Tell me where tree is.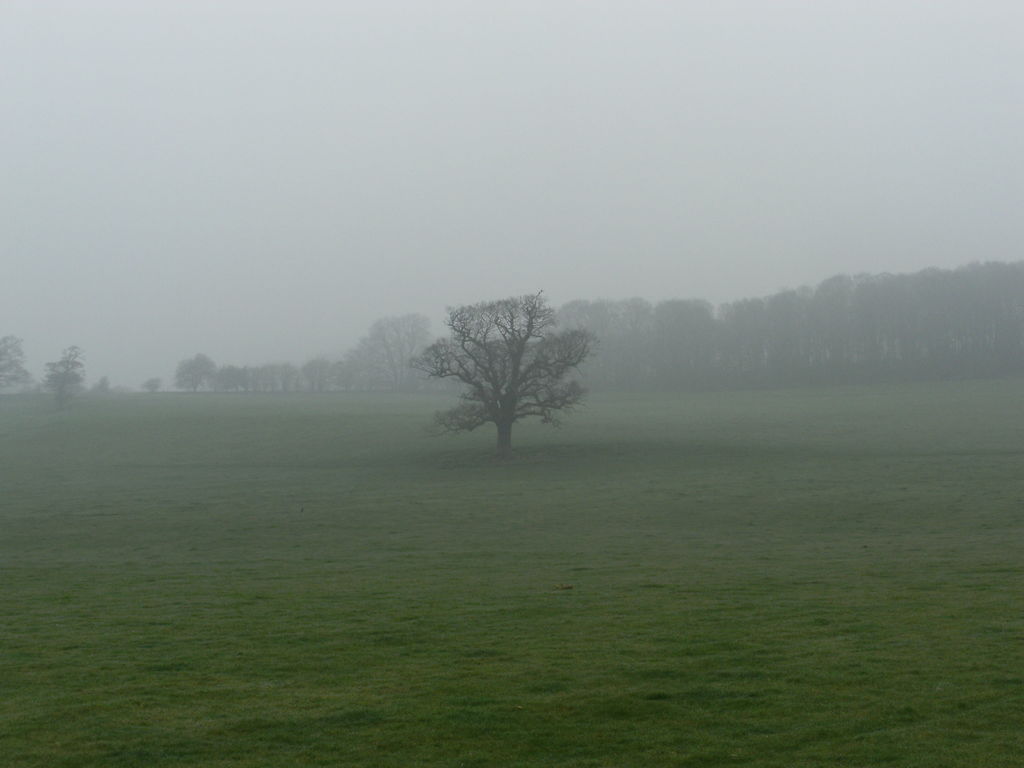
tree is at rect(417, 282, 595, 462).
